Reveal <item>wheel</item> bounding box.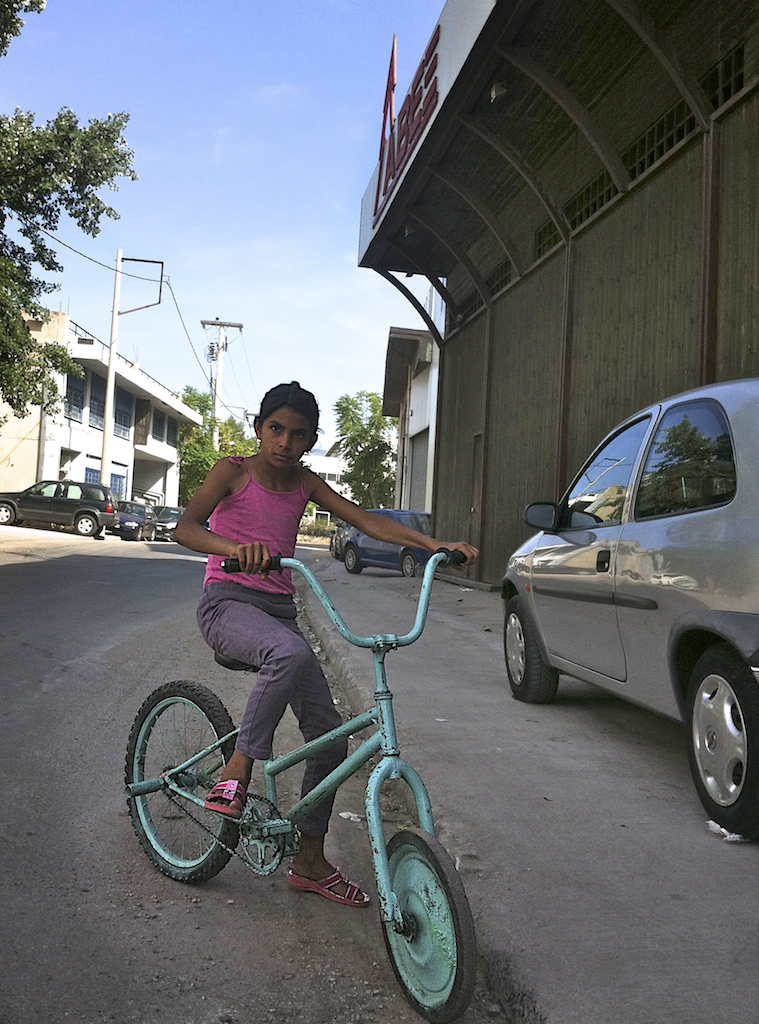
Revealed: {"left": 682, "top": 637, "right": 758, "bottom": 834}.
